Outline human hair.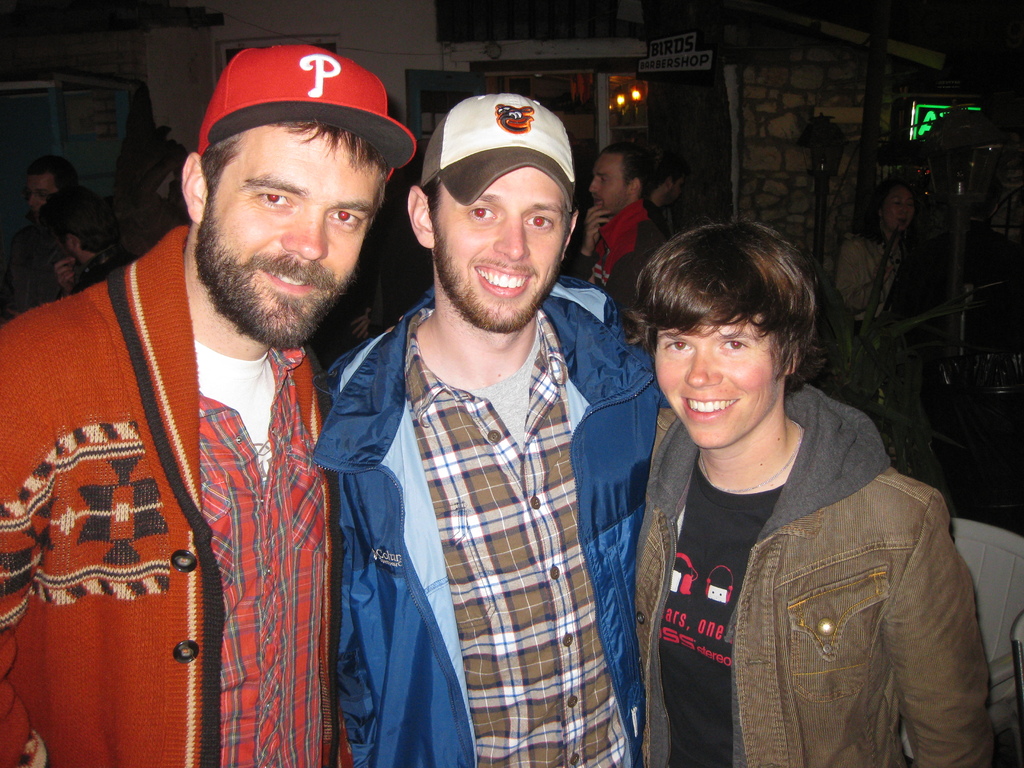
Outline: bbox=[604, 144, 652, 188].
